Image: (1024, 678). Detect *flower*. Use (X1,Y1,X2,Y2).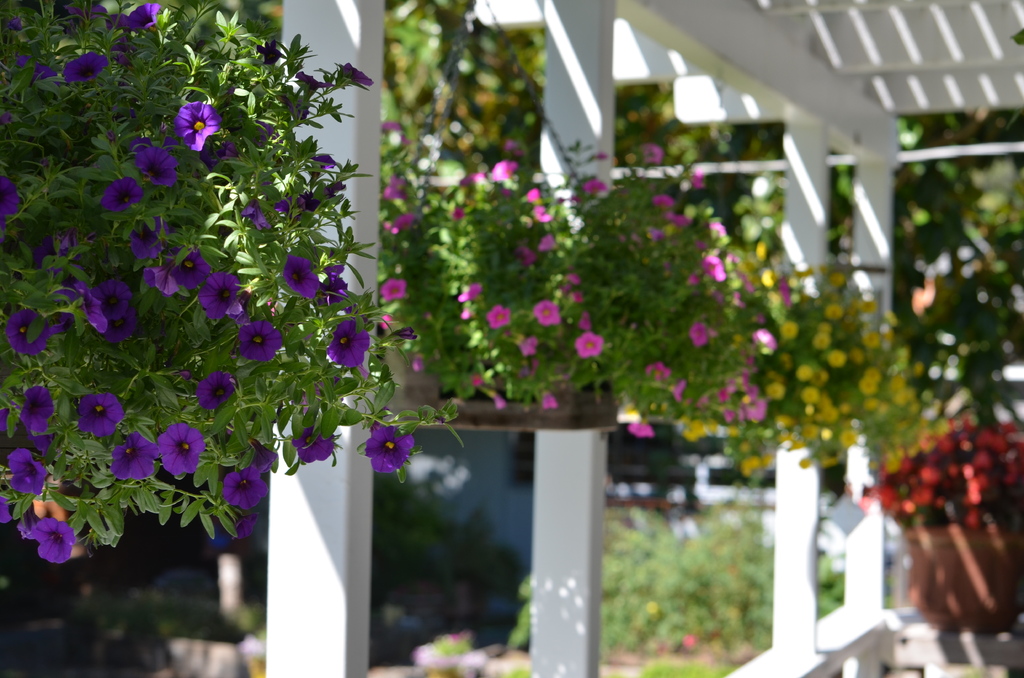
(394,206,416,227).
